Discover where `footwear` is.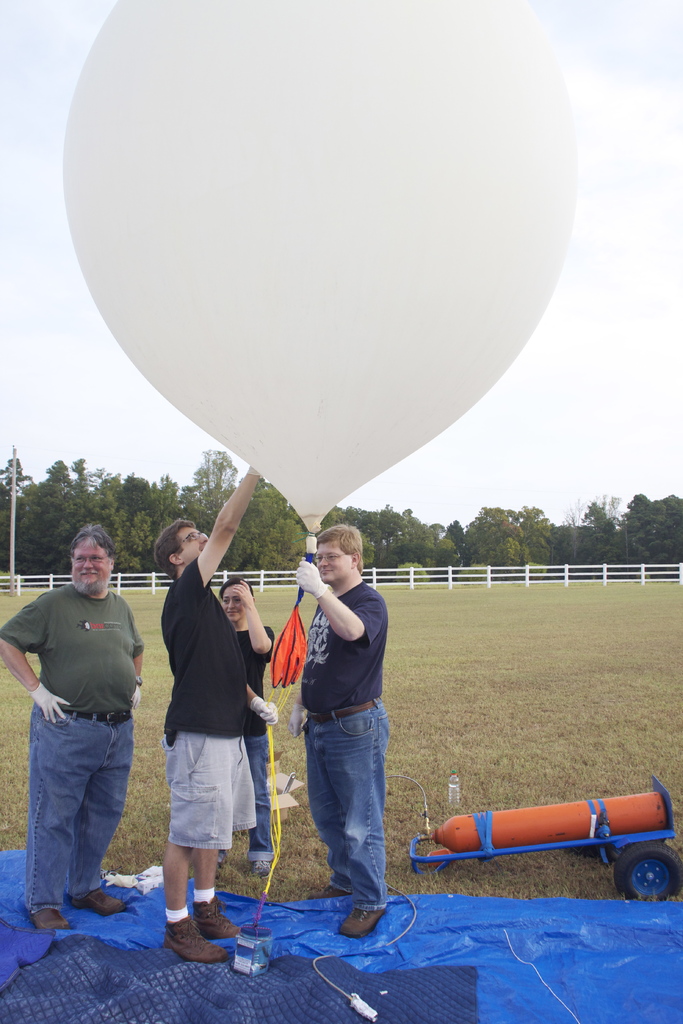
Discovered at 149, 908, 231, 973.
